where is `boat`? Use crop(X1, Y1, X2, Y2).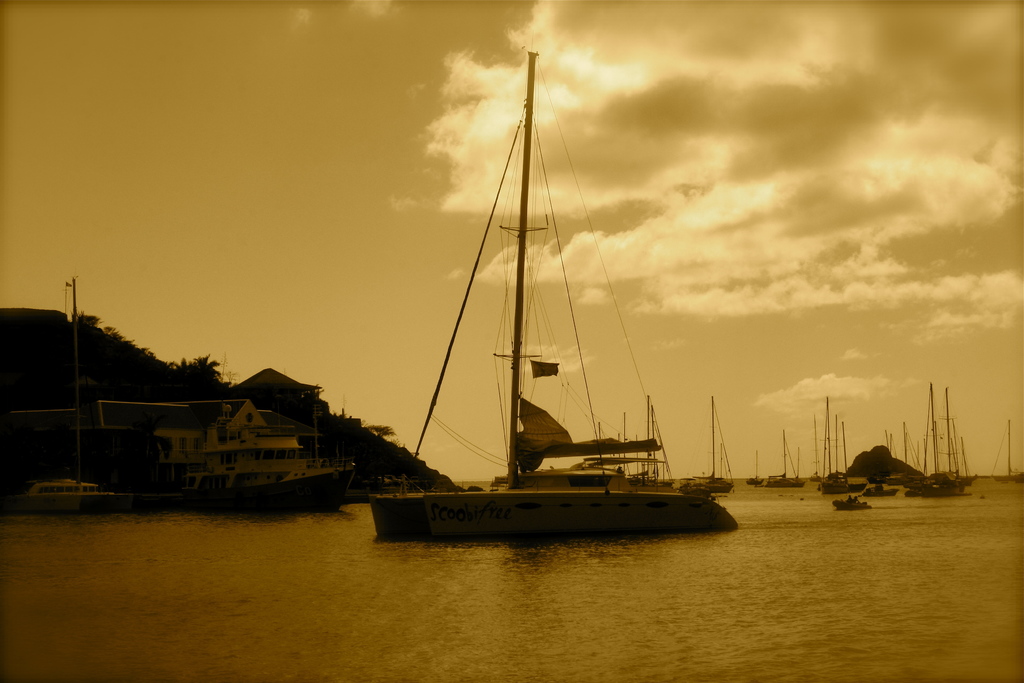
crop(0, 480, 123, 516).
